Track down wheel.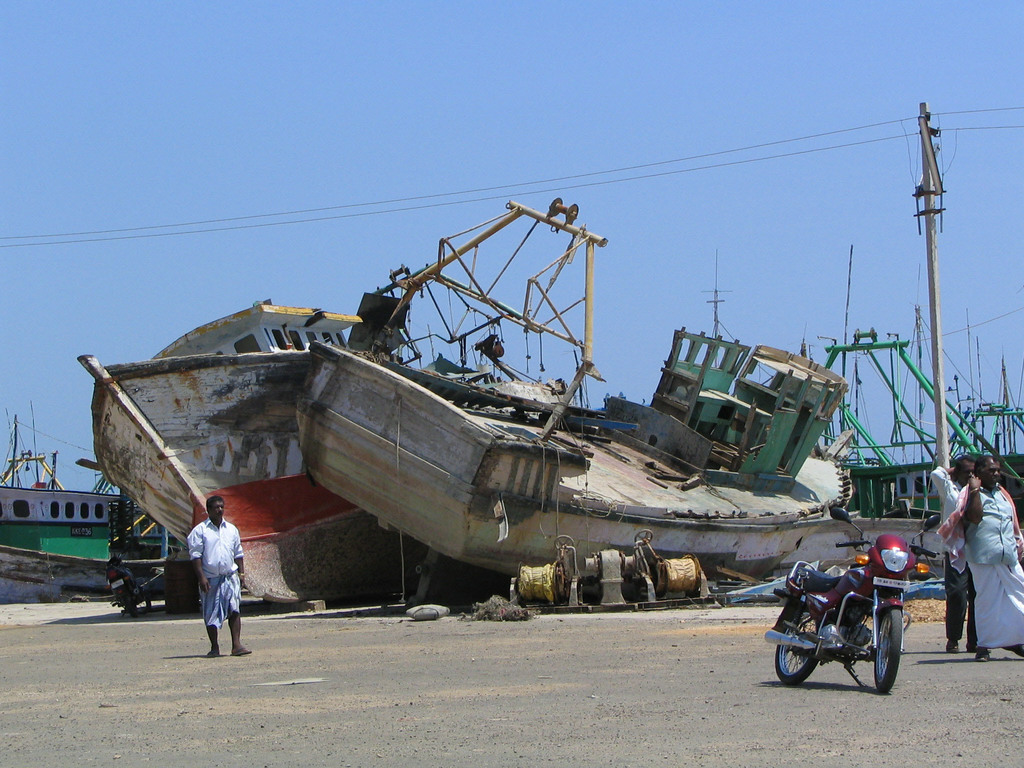
Tracked to [865,605,921,700].
